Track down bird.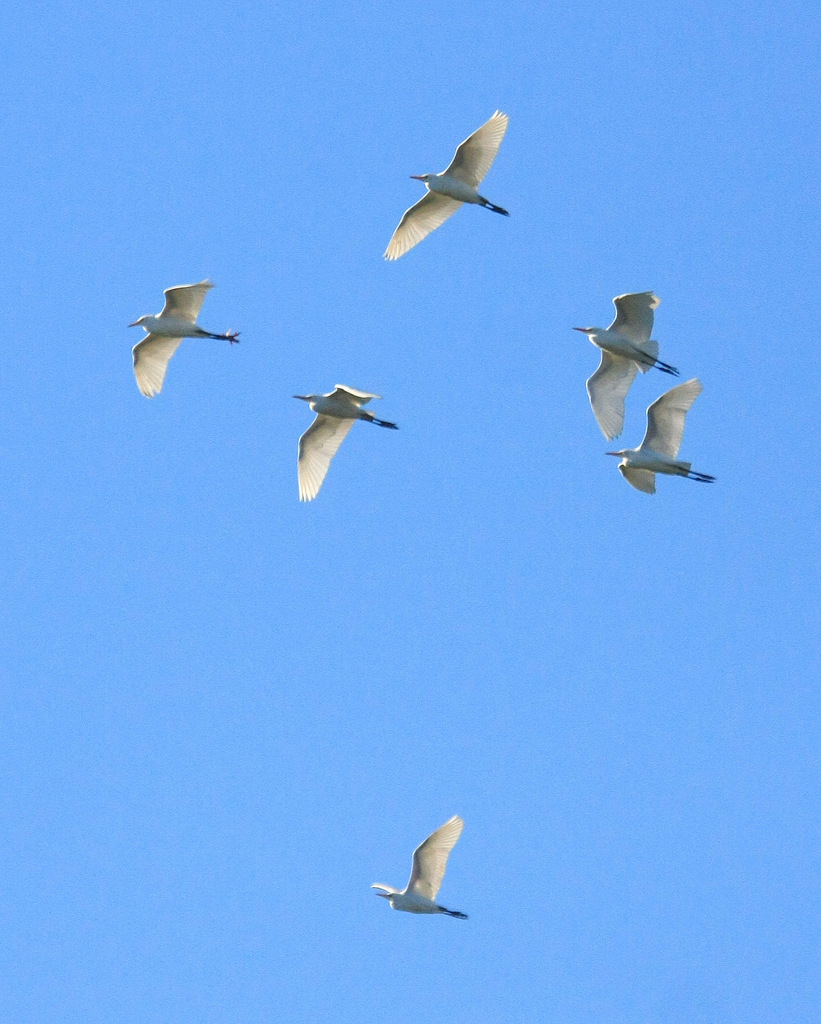
Tracked to <region>382, 108, 527, 266</region>.
